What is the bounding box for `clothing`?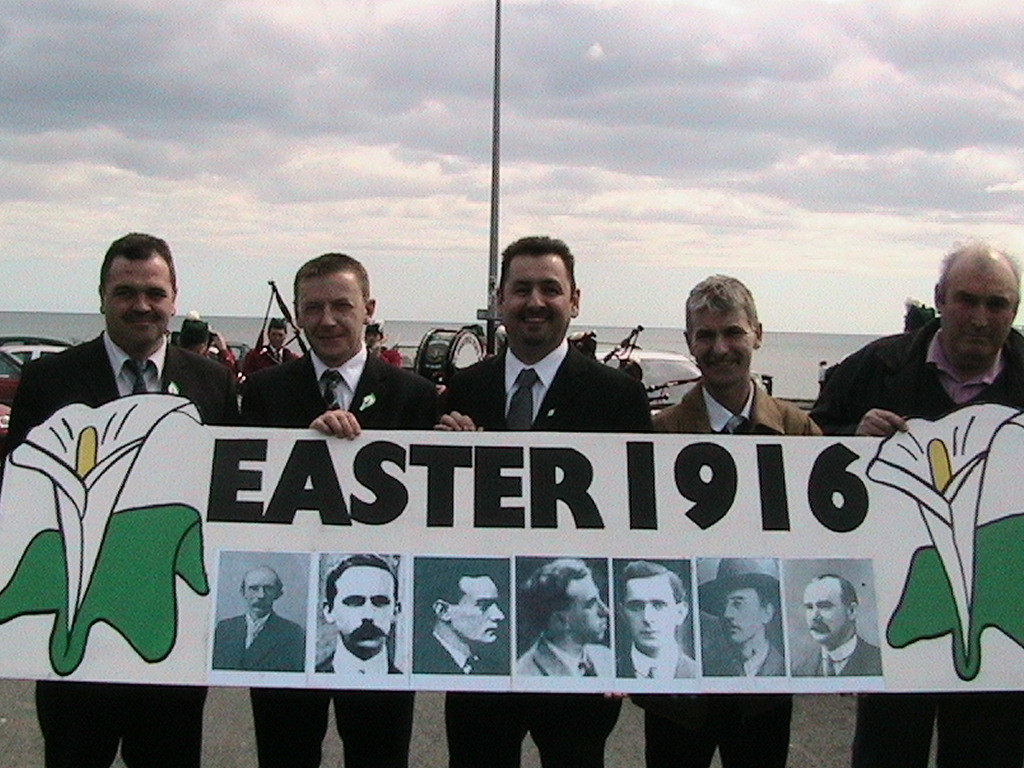
region(657, 385, 831, 767).
